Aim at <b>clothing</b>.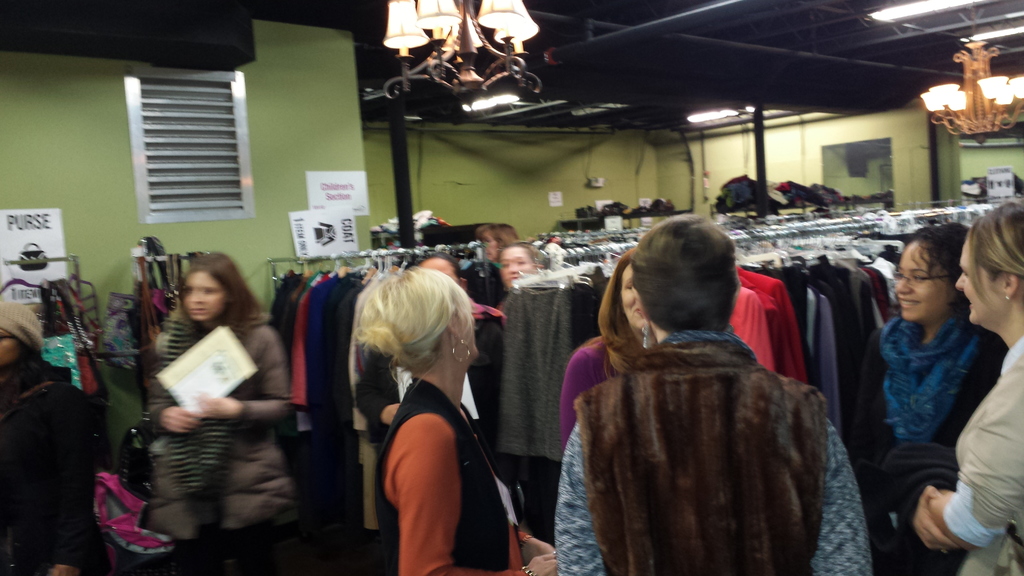
Aimed at l=855, t=307, r=1012, b=490.
